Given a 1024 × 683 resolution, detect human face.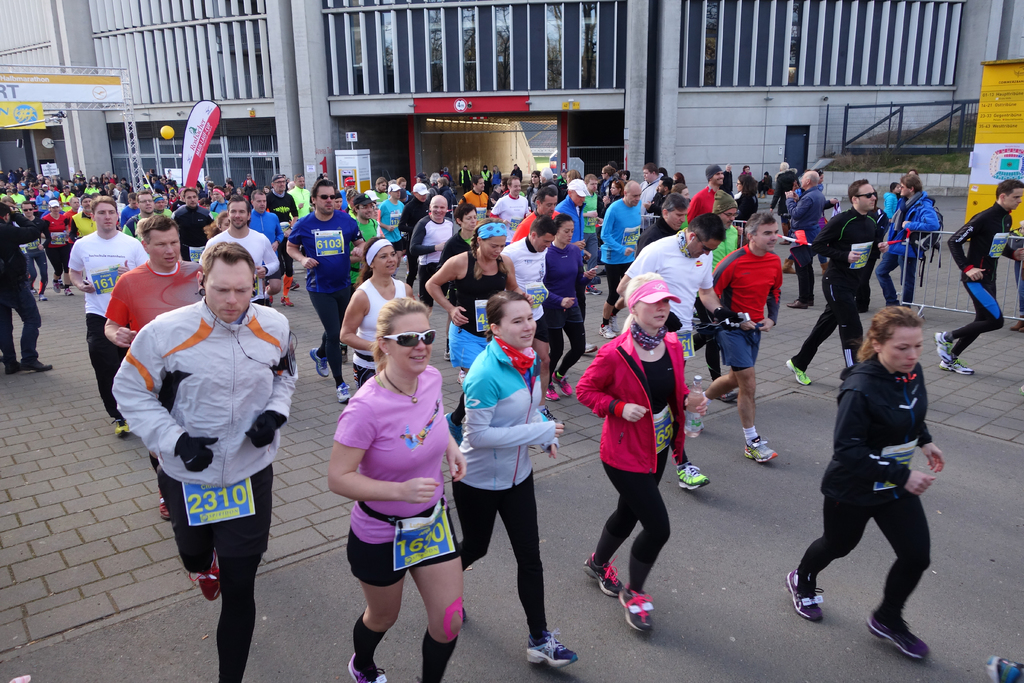
556:226:573:247.
